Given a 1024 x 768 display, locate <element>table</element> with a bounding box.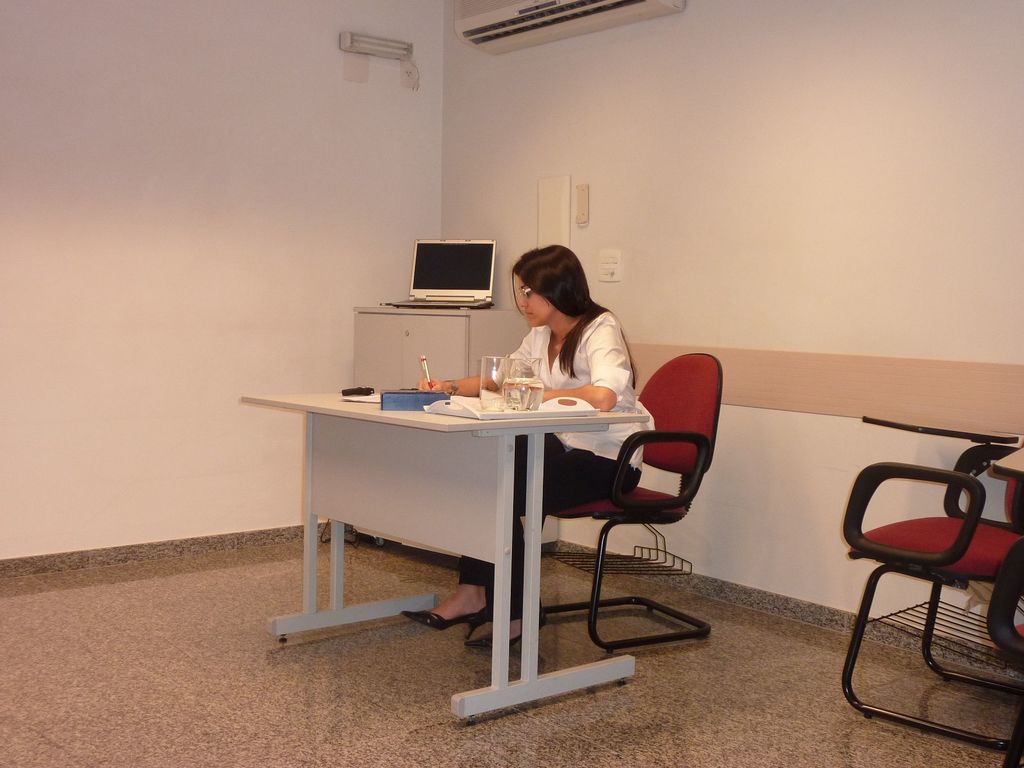
Located: bbox=[252, 362, 635, 612].
